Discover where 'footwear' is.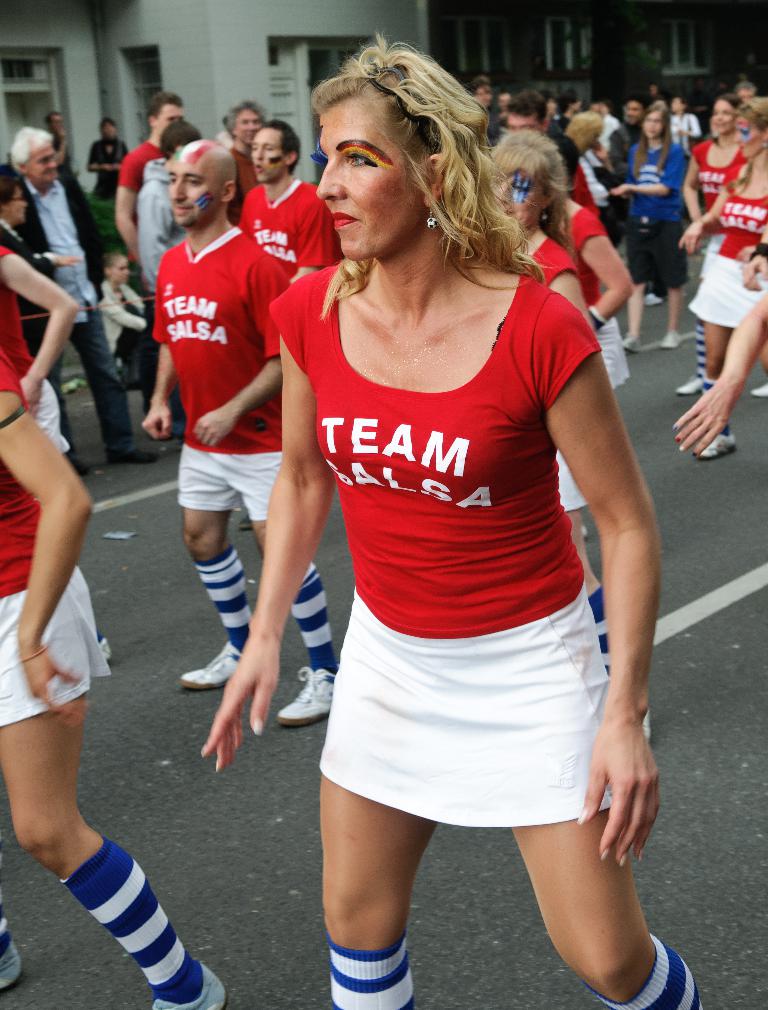
Discovered at (left=238, top=515, right=257, bottom=533).
